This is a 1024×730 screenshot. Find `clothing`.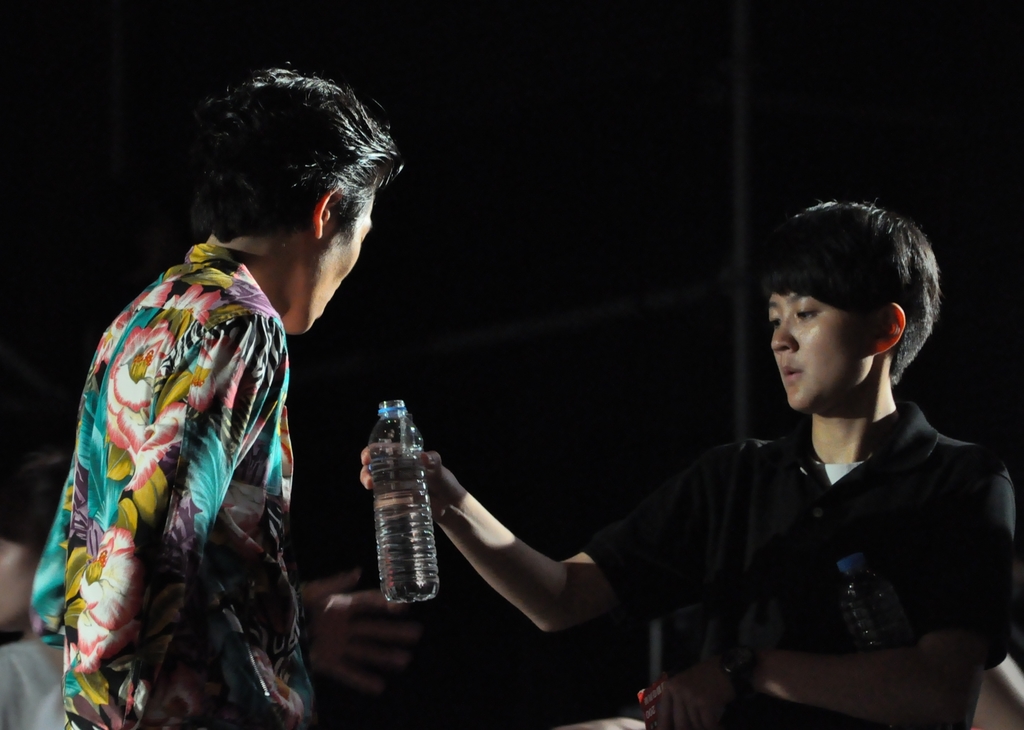
Bounding box: {"left": 31, "top": 239, "right": 317, "bottom": 729}.
